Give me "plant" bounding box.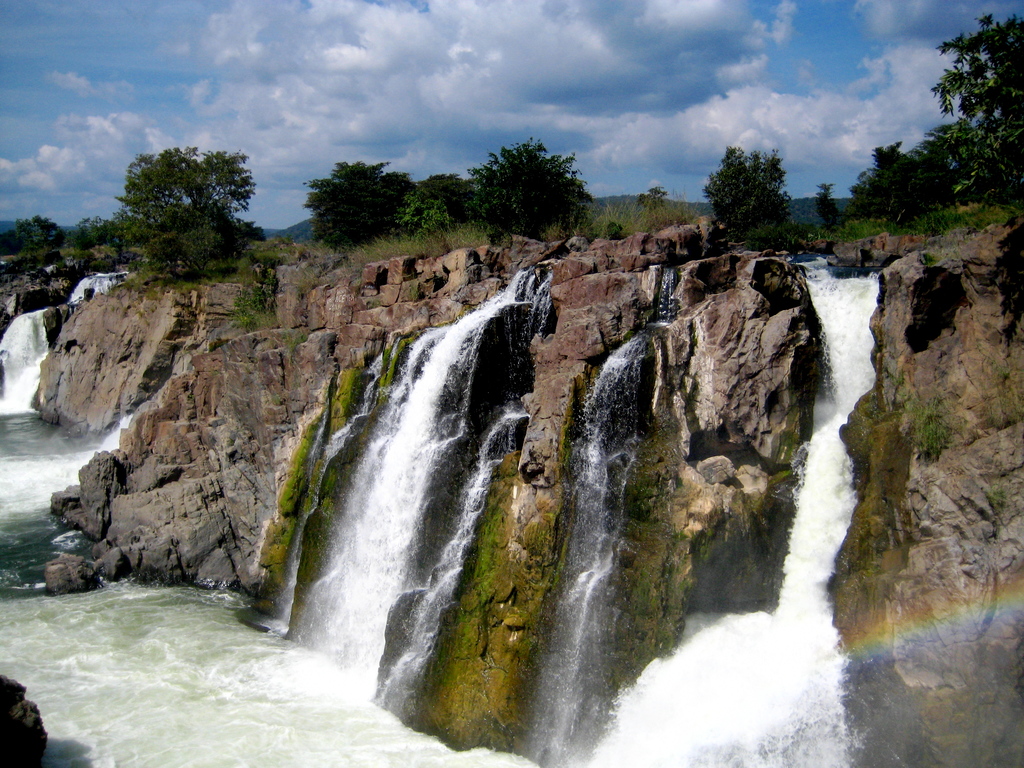
980/479/1009/509.
